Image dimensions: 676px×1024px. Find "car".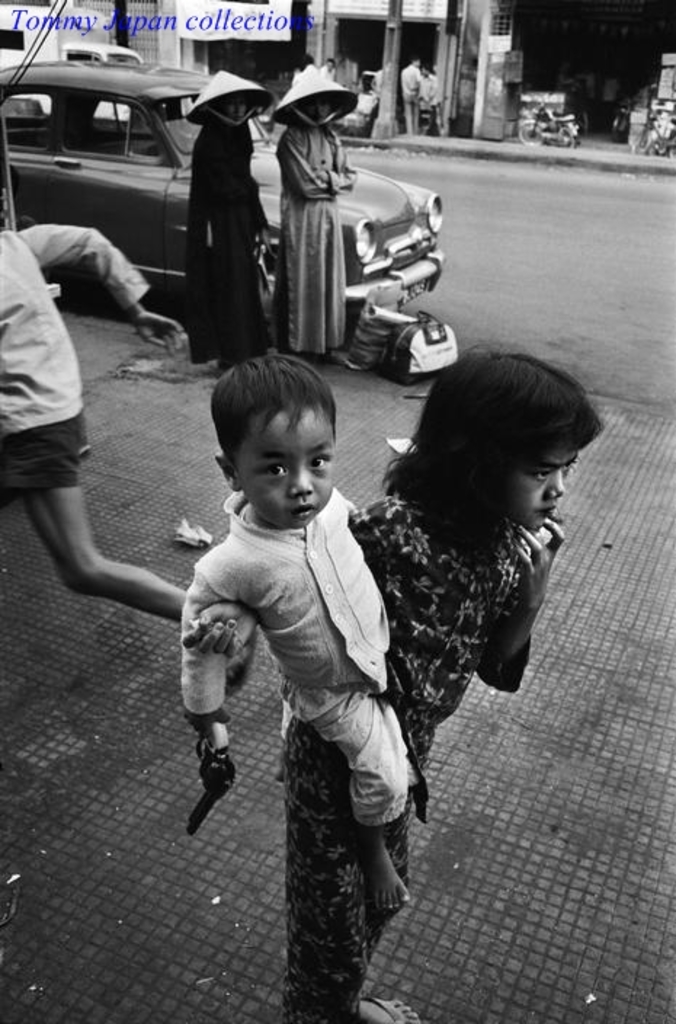
[left=1, top=55, right=445, bottom=316].
